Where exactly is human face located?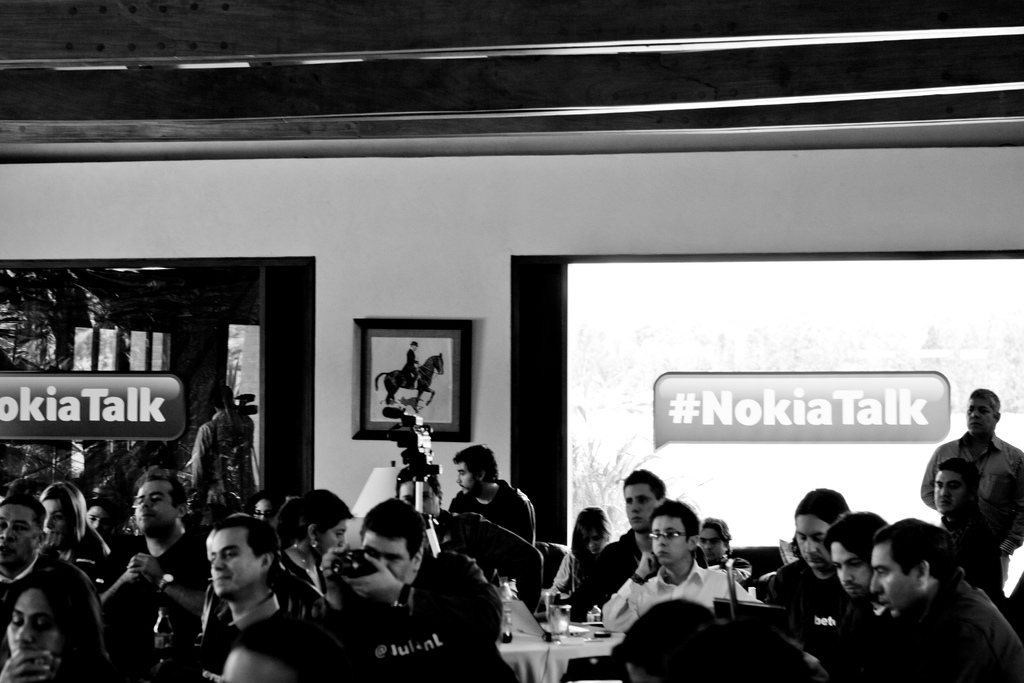
Its bounding box is (x1=6, y1=588, x2=59, y2=653).
